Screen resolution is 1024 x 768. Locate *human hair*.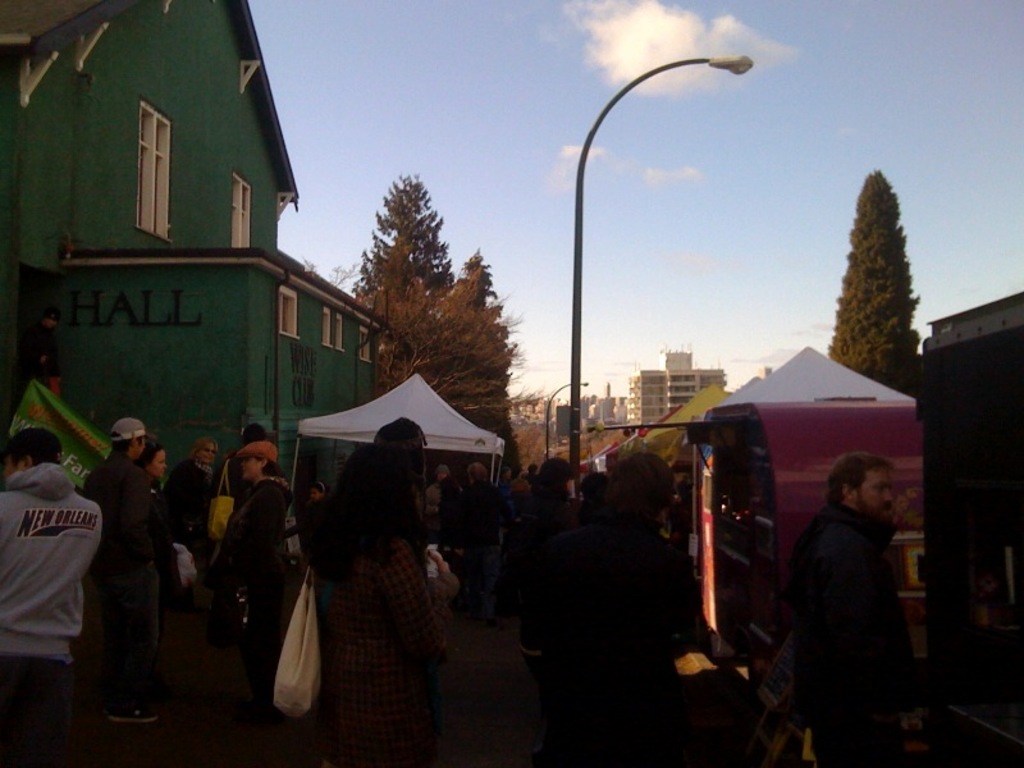
left=129, top=440, right=164, bottom=474.
